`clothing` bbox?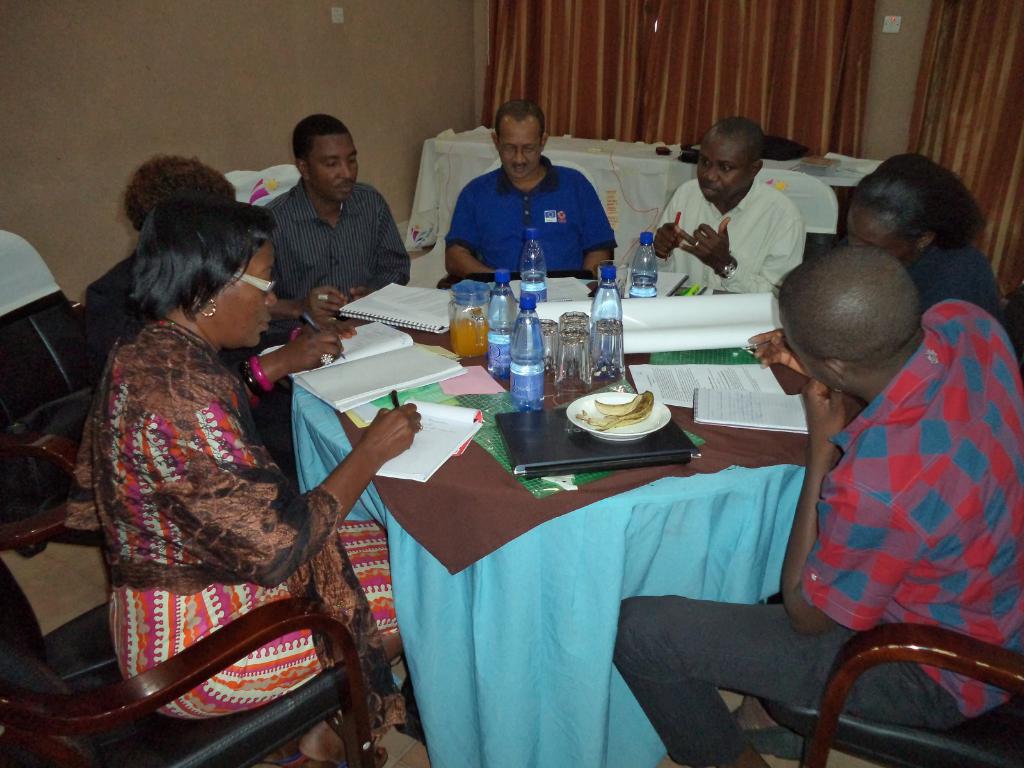
105, 310, 405, 767
